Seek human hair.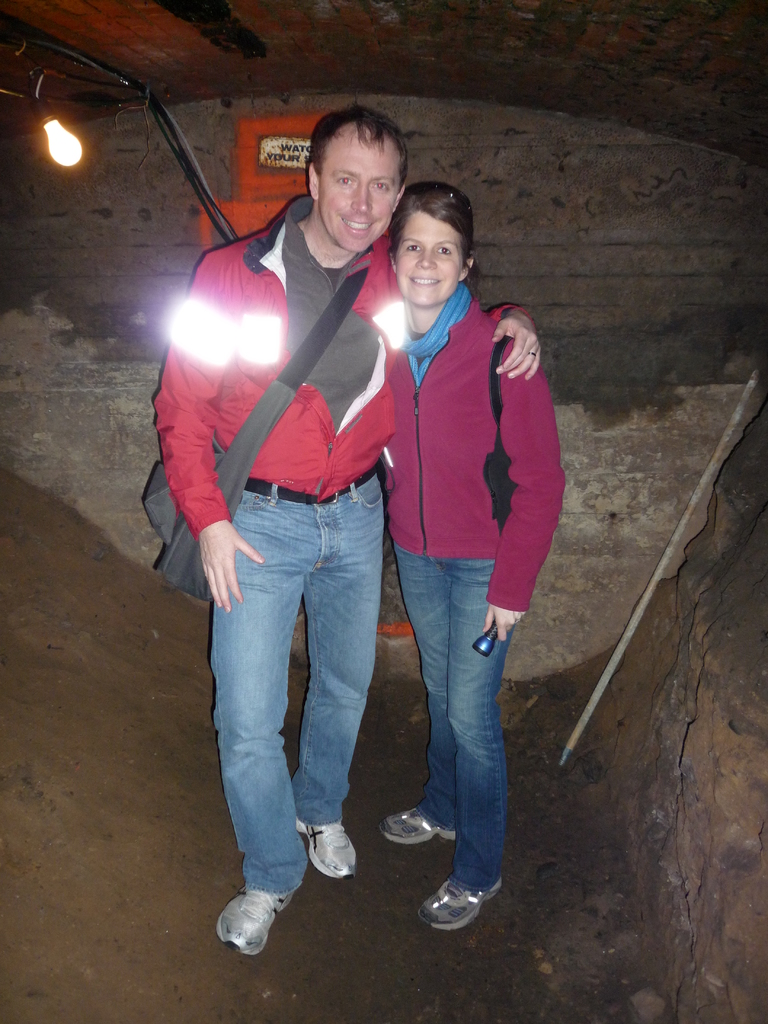
[387,178,484,302].
